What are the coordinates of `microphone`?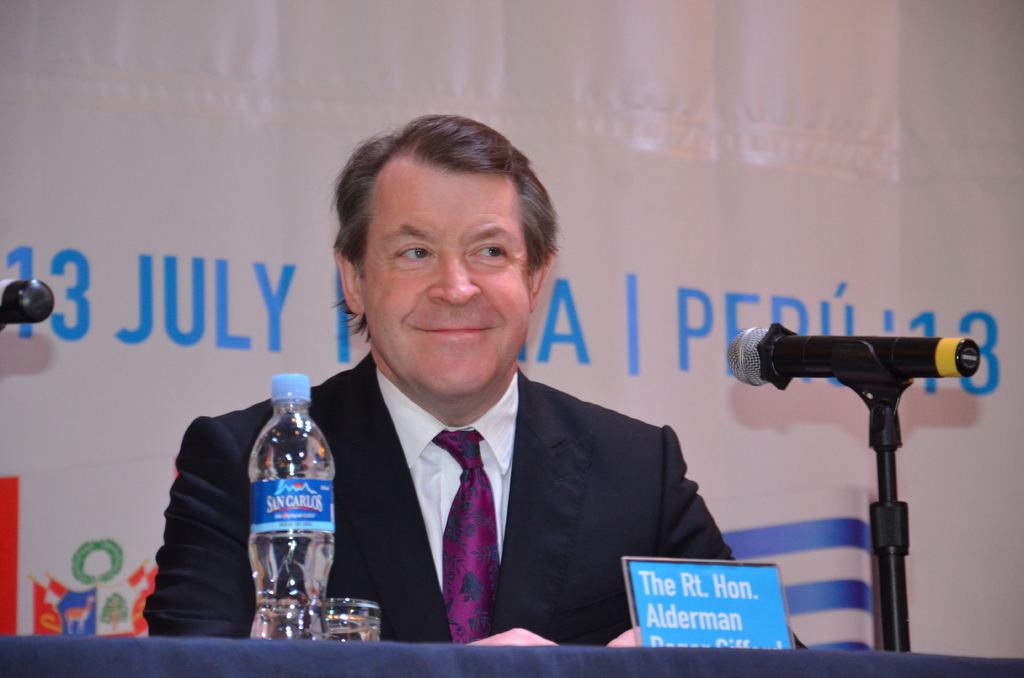
<box>724,318,980,377</box>.
